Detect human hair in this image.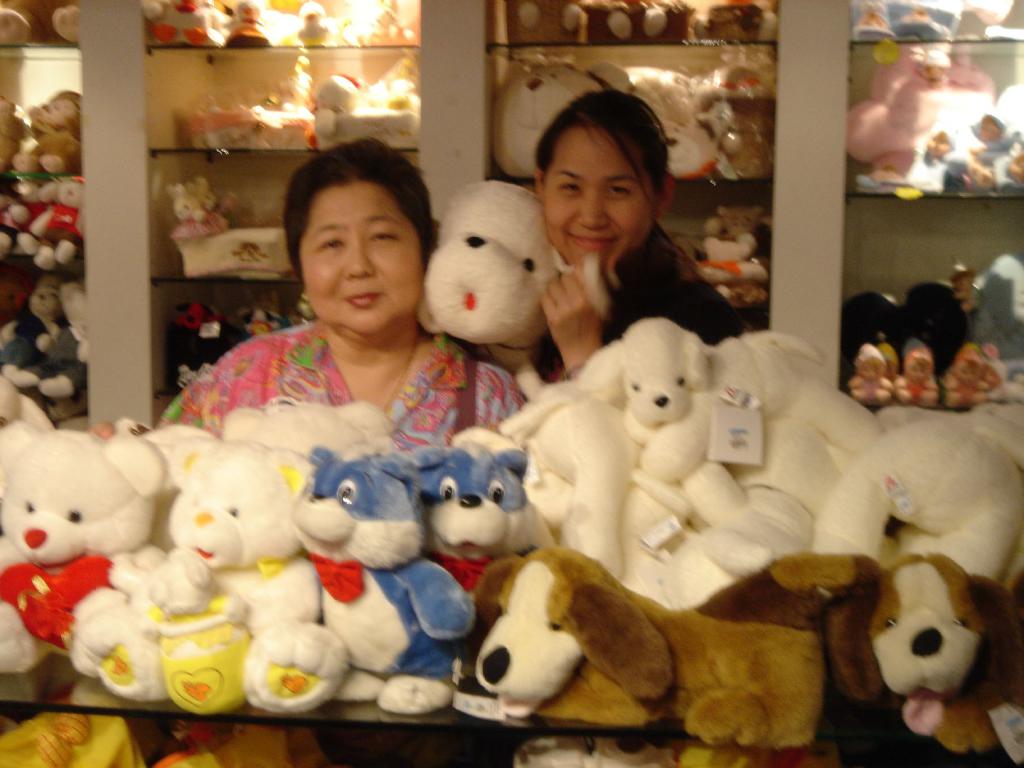
Detection: BBox(280, 138, 443, 282).
